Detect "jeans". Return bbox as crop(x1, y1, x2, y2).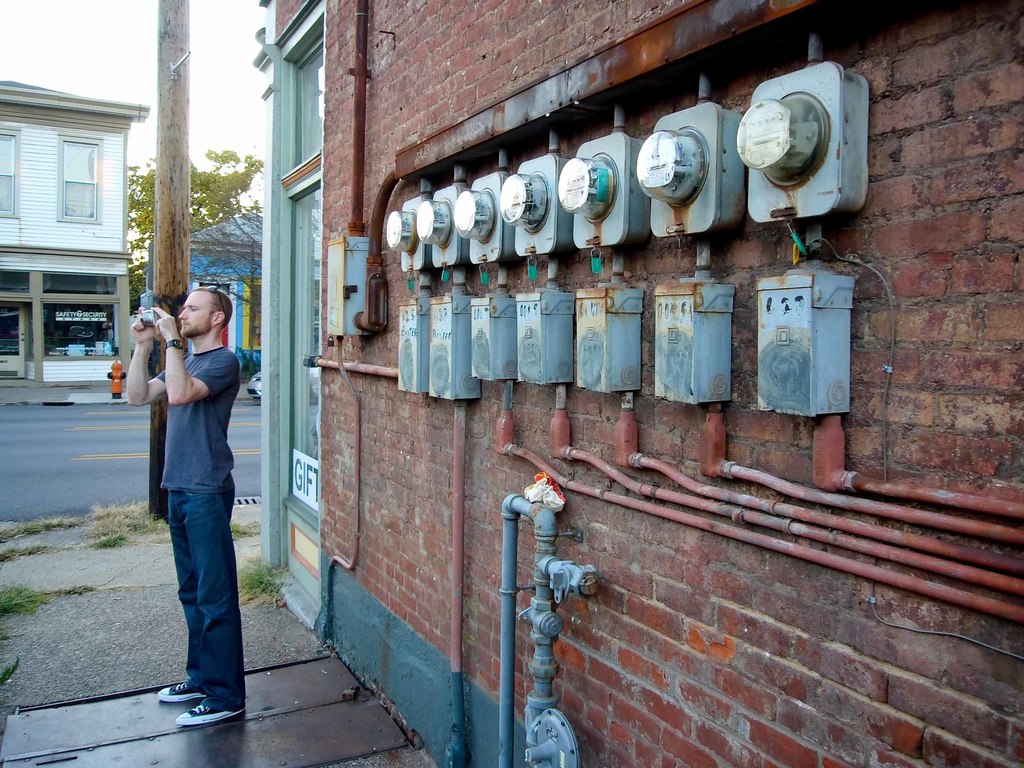
crop(147, 431, 239, 731).
